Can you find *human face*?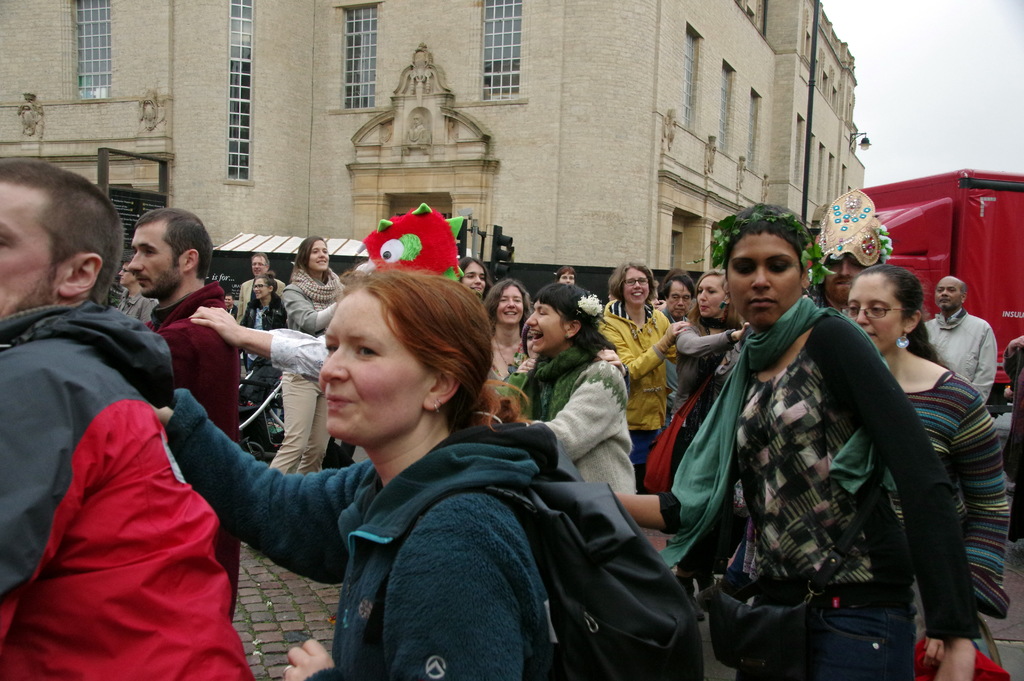
Yes, bounding box: x1=462, y1=260, x2=484, y2=297.
